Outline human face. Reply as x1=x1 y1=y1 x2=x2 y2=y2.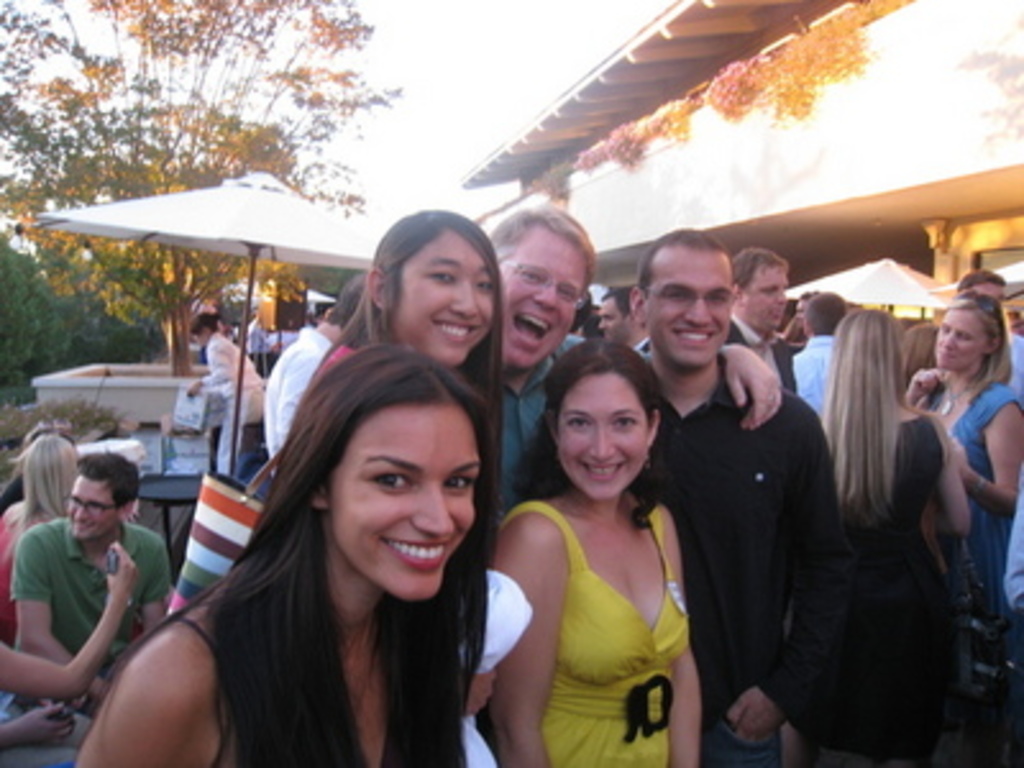
x1=556 y1=379 x2=645 y2=494.
